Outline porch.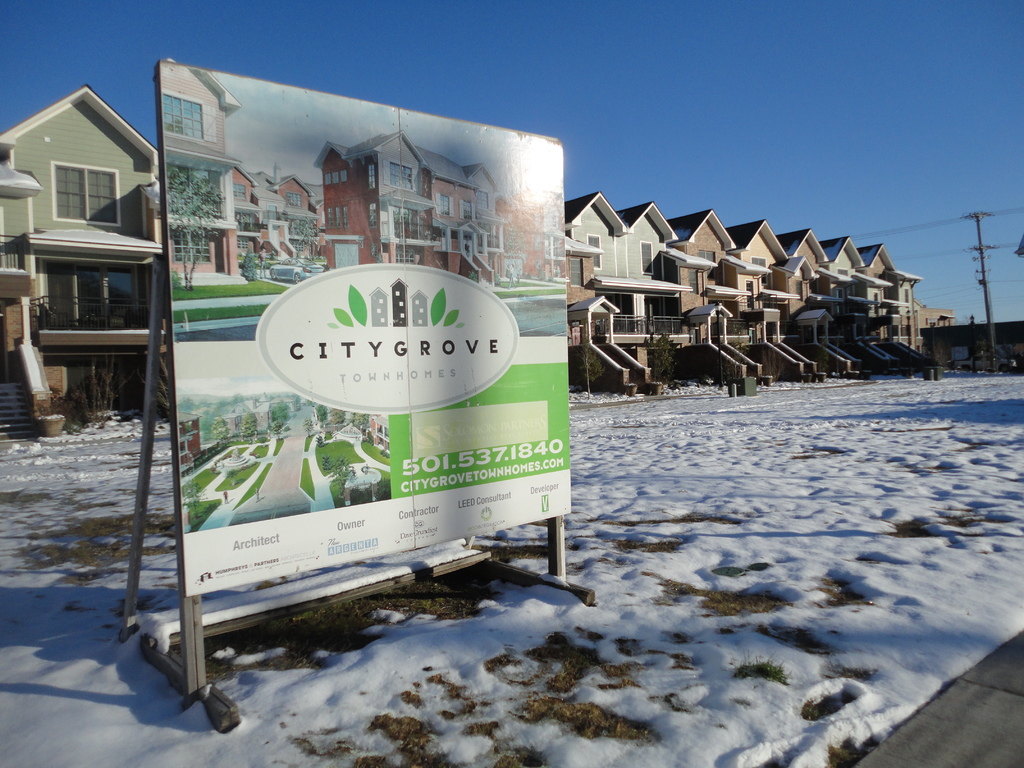
Outline: (x1=687, y1=334, x2=762, y2=384).
